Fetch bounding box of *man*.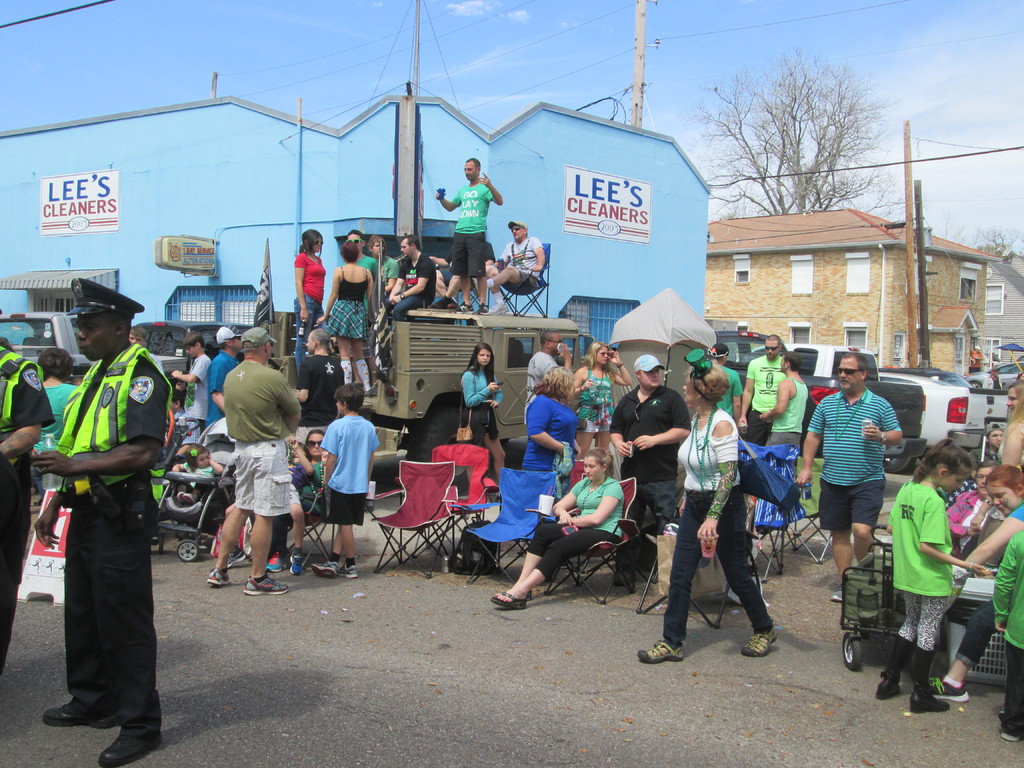
Bbox: BBox(483, 214, 546, 316).
